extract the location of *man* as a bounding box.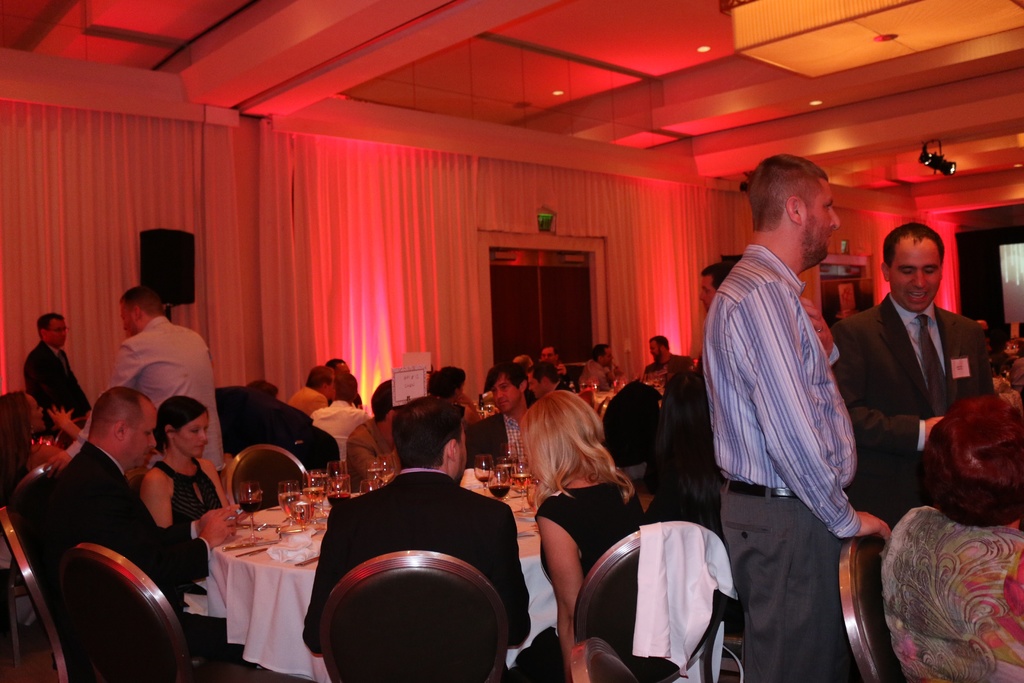
pyautogui.locateOnScreen(22, 309, 90, 452).
